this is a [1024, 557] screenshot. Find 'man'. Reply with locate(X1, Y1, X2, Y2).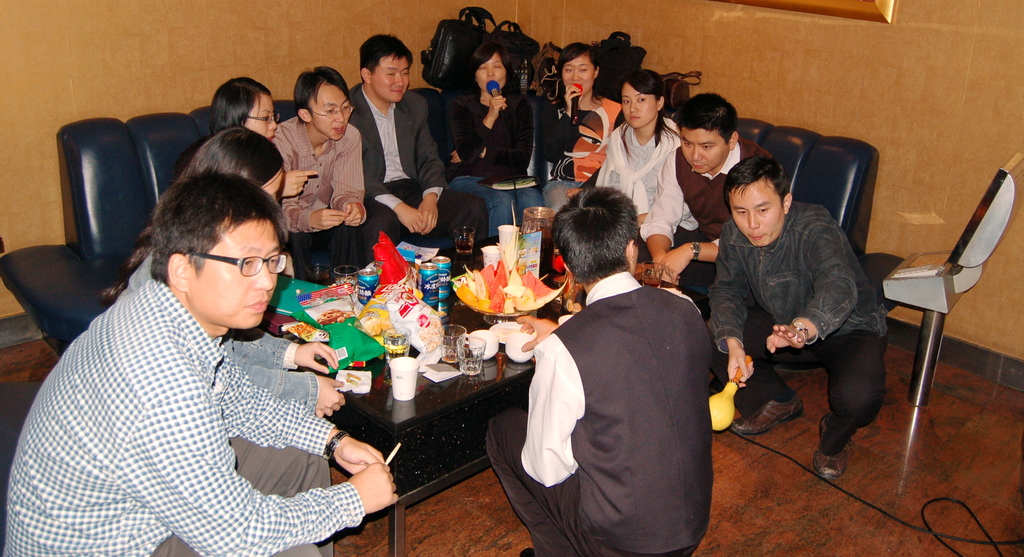
locate(353, 35, 484, 259).
